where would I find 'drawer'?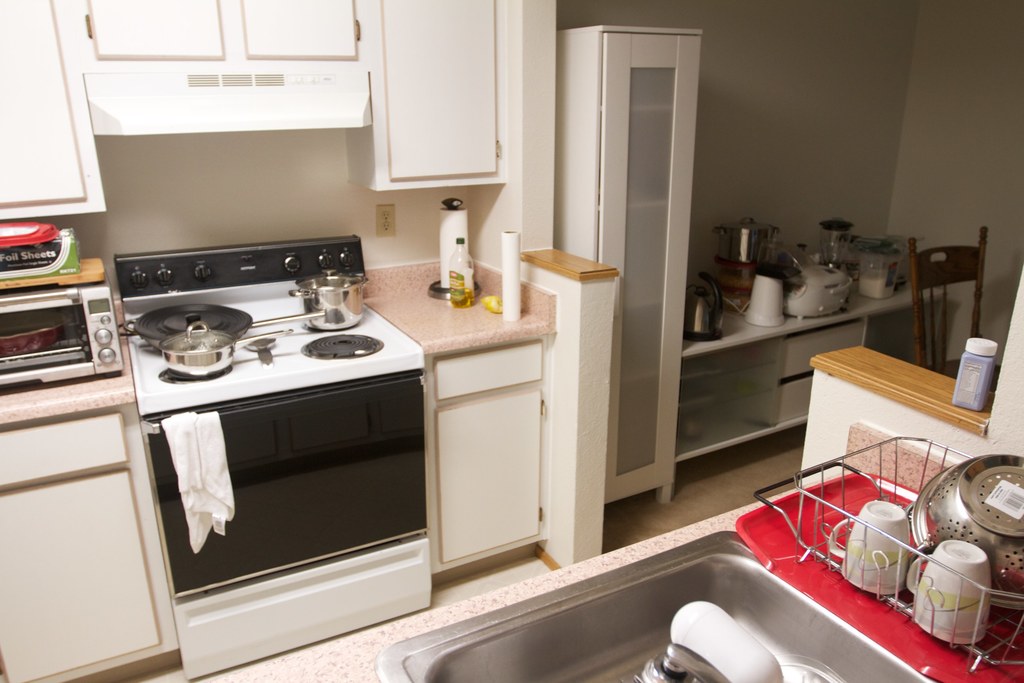
At region(435, 340, 541, 400).
